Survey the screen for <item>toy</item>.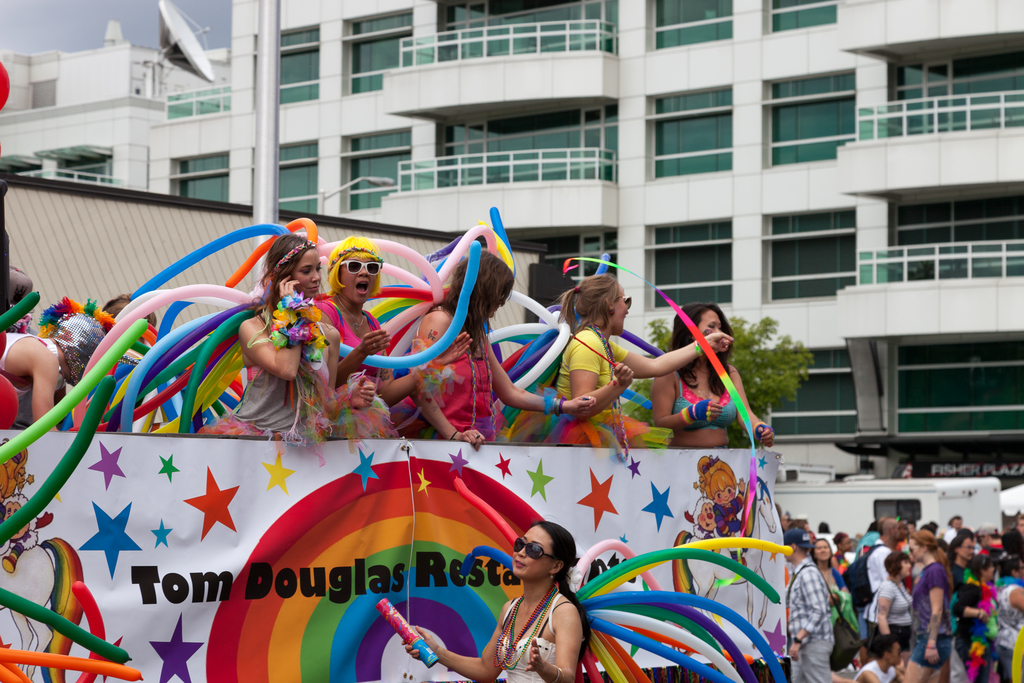
Survey found: 77 578 110 682.
